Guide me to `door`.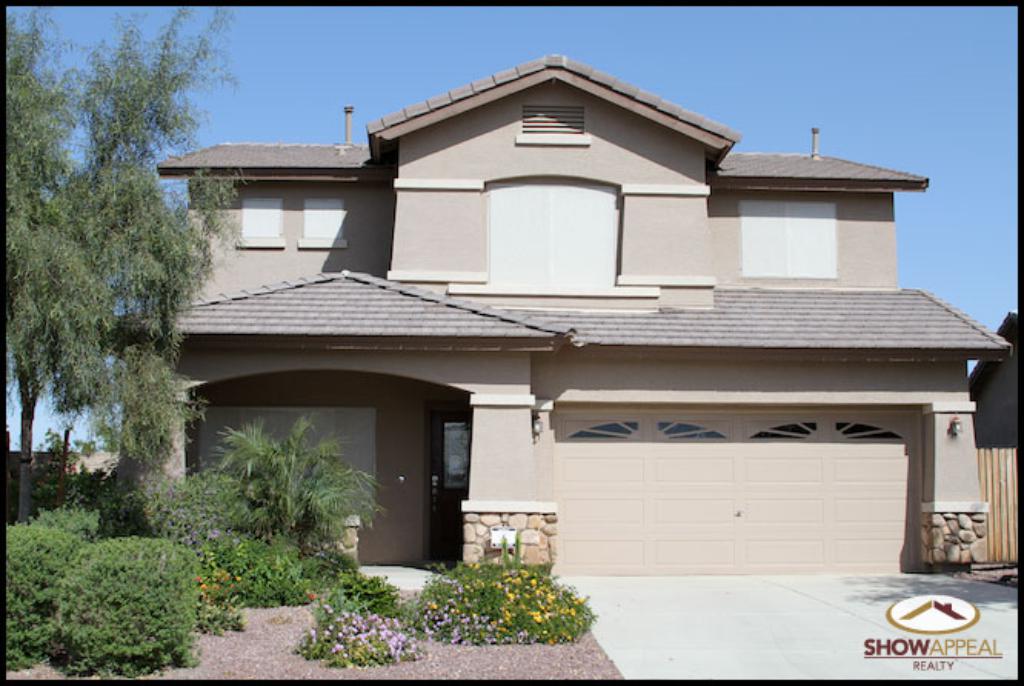
Guidance: (375,380,469,586).
